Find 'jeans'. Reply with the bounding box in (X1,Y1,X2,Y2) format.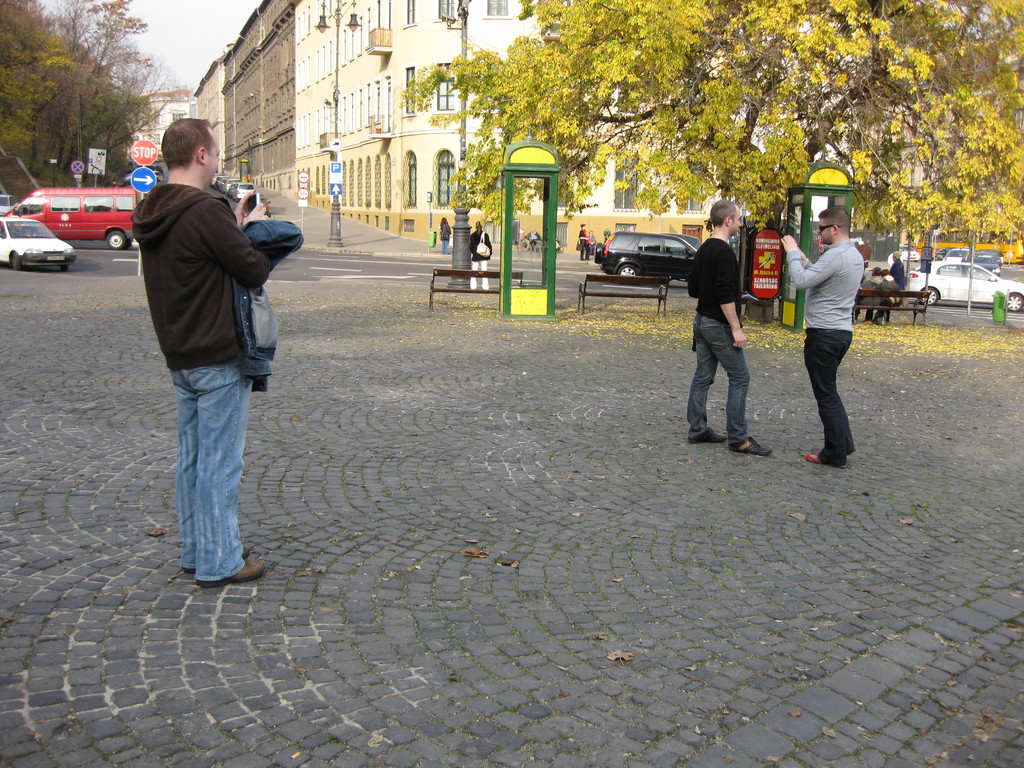
(173,368,241,579).
